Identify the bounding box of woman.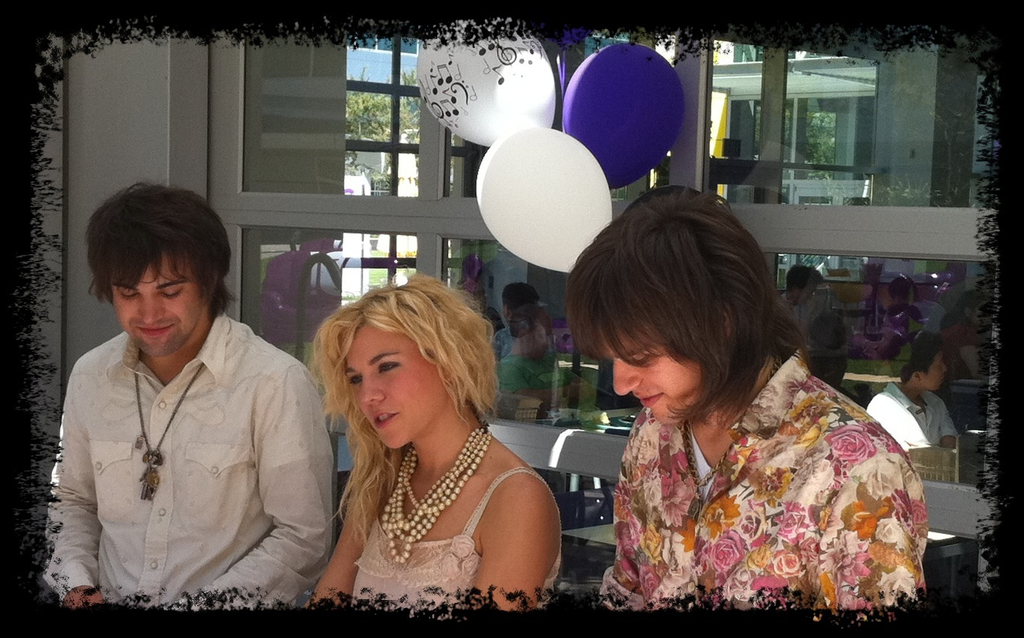
<region>292, 270, 574, 620</region>.
